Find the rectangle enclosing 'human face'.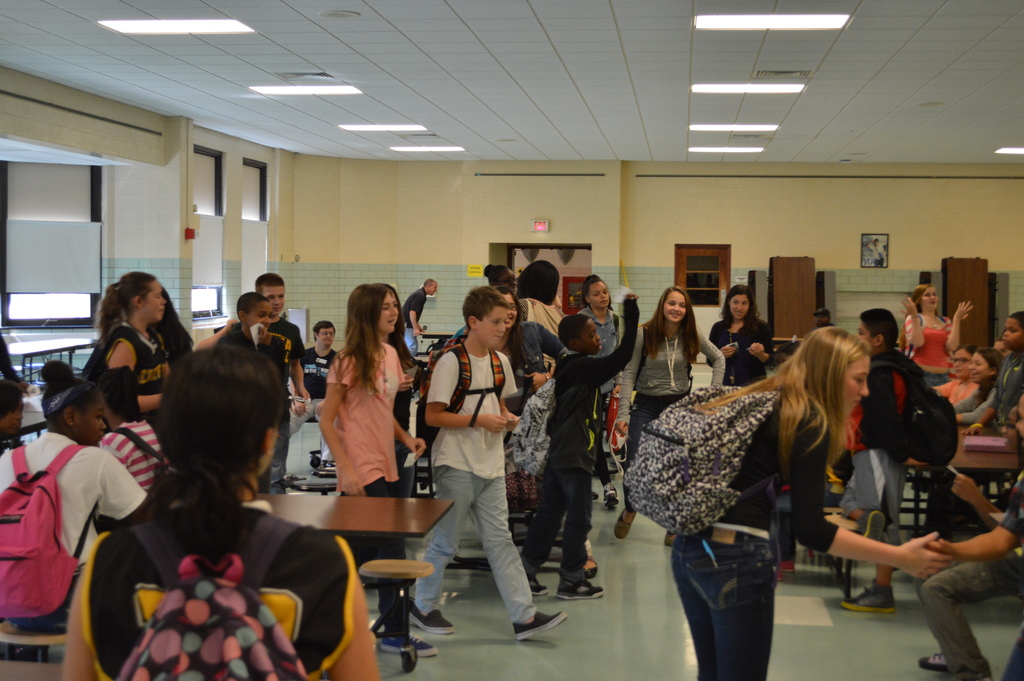
585,281,609,308.
